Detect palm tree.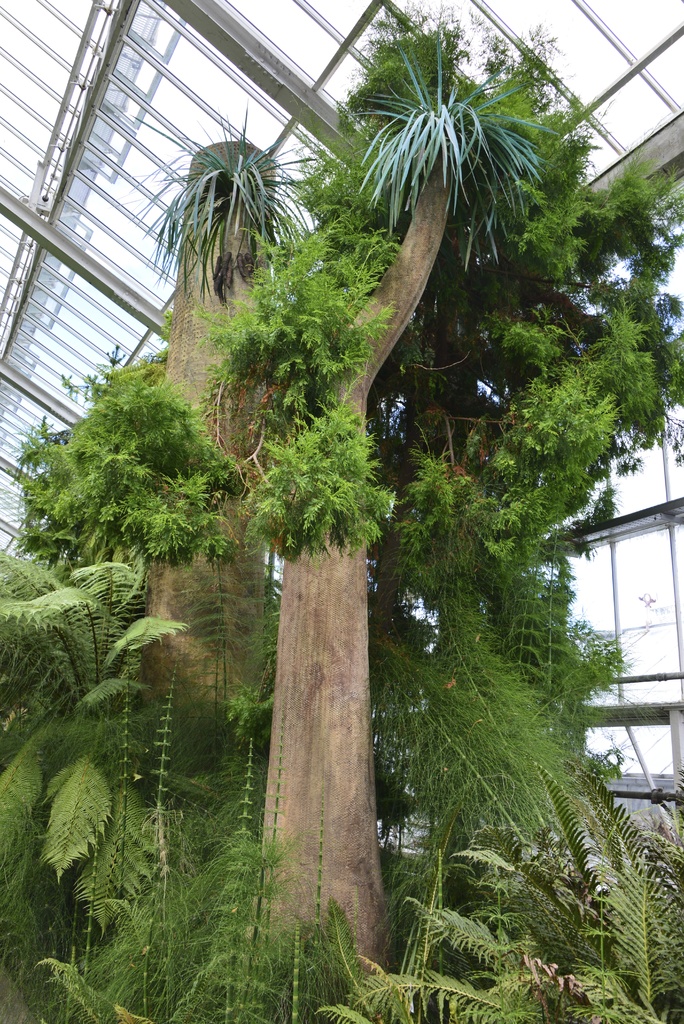
Detected at Rect(0, 30, 683, 1023).
